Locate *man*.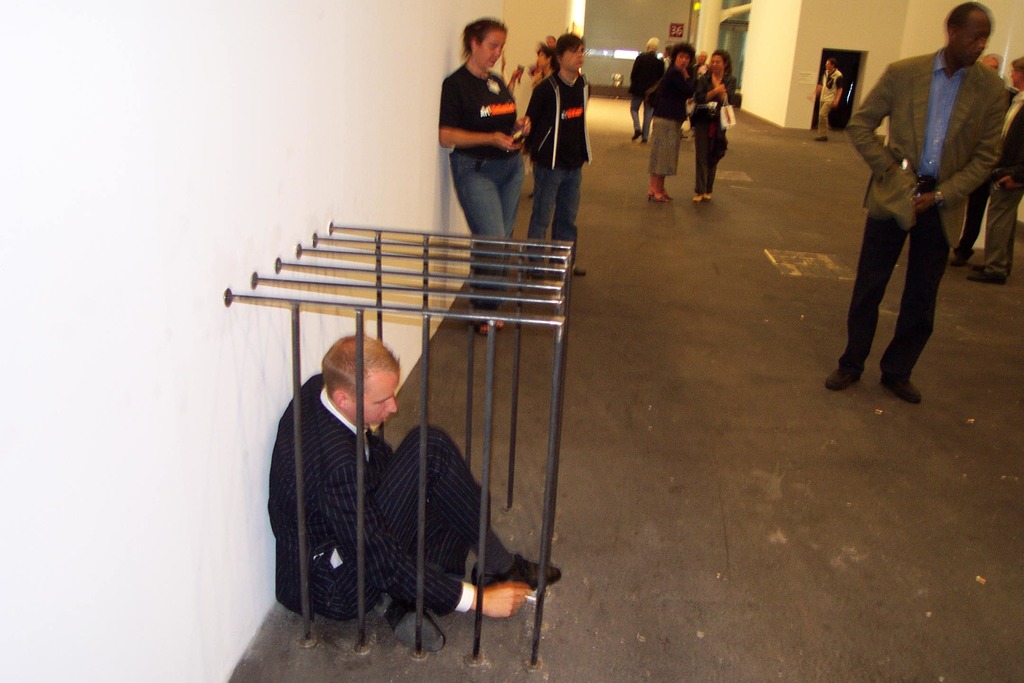
Bounding box: l=264, t=338, r=564, b=658.
